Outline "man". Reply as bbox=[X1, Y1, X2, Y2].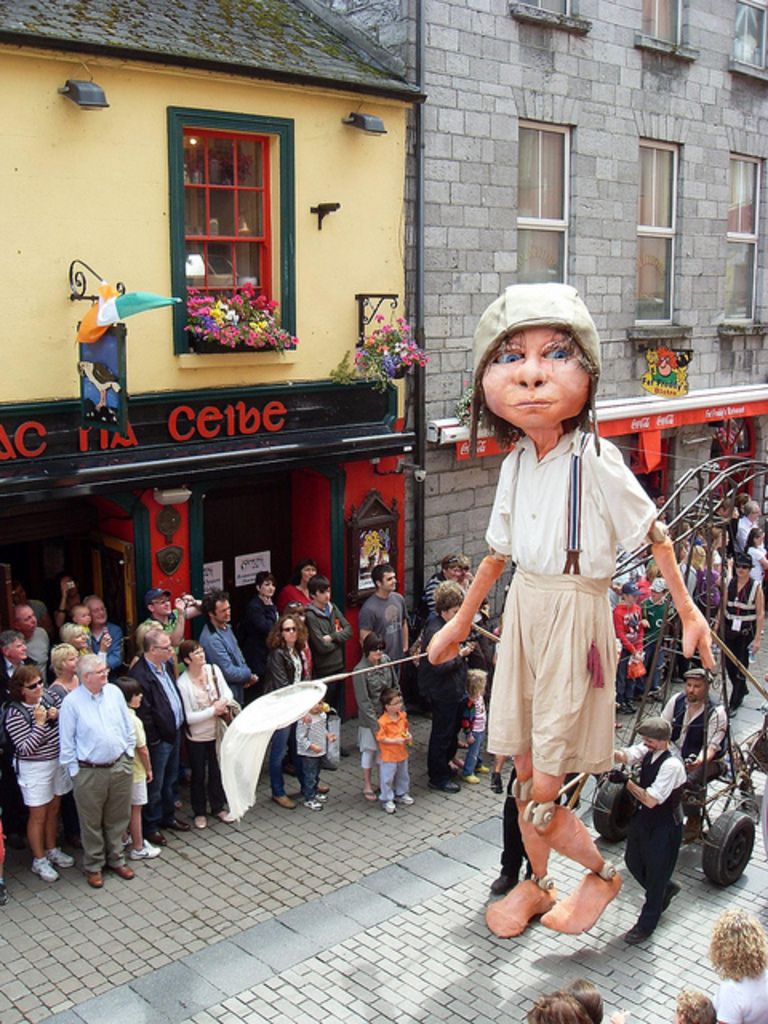
bbox=[80, 595, 144, 672].
